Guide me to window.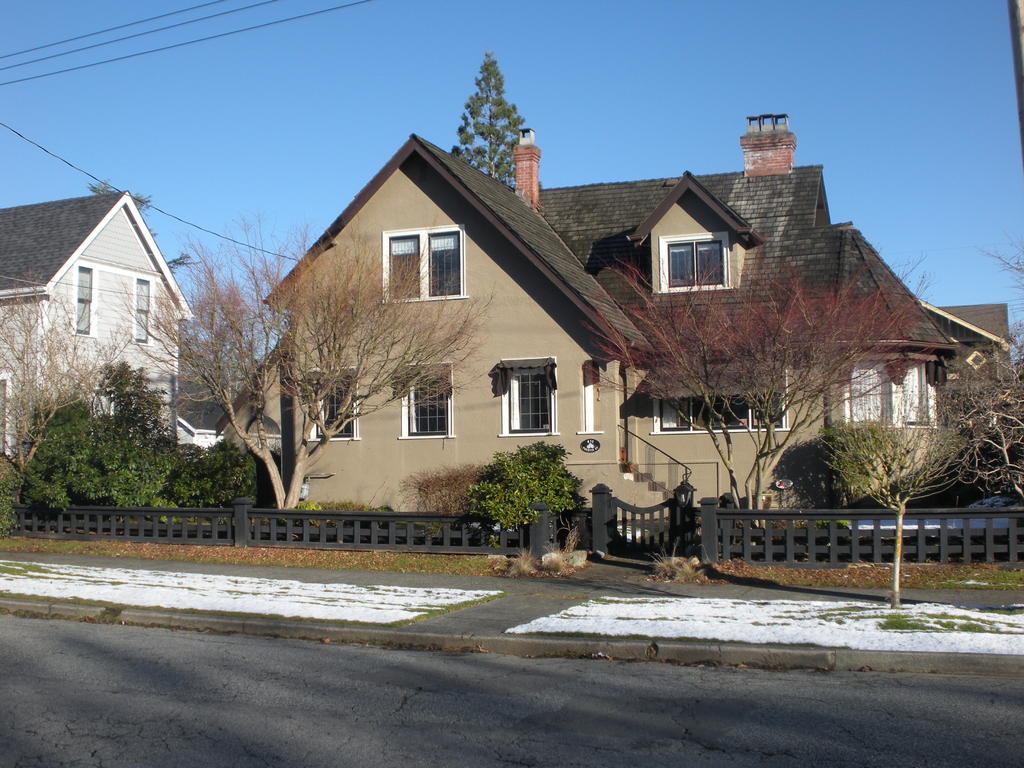
Guidance: (132,279,154,348).
